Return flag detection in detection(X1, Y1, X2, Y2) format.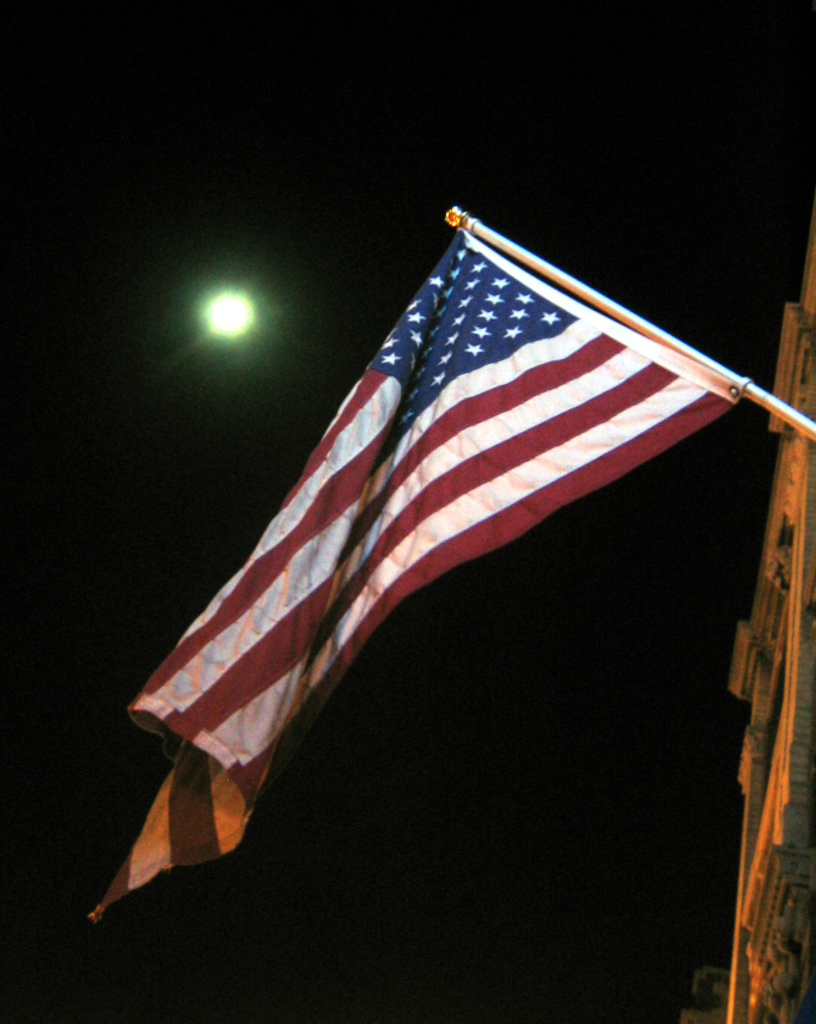
detection(85, 231, 736, 916).
